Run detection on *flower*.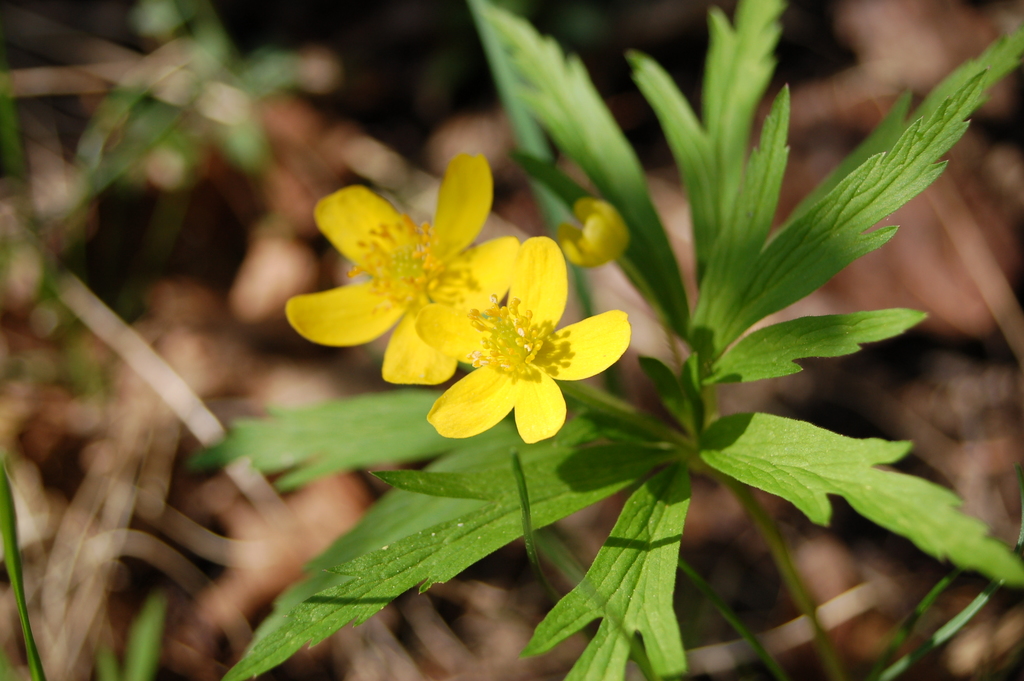
Result: box(428, 233, 623, 443).
